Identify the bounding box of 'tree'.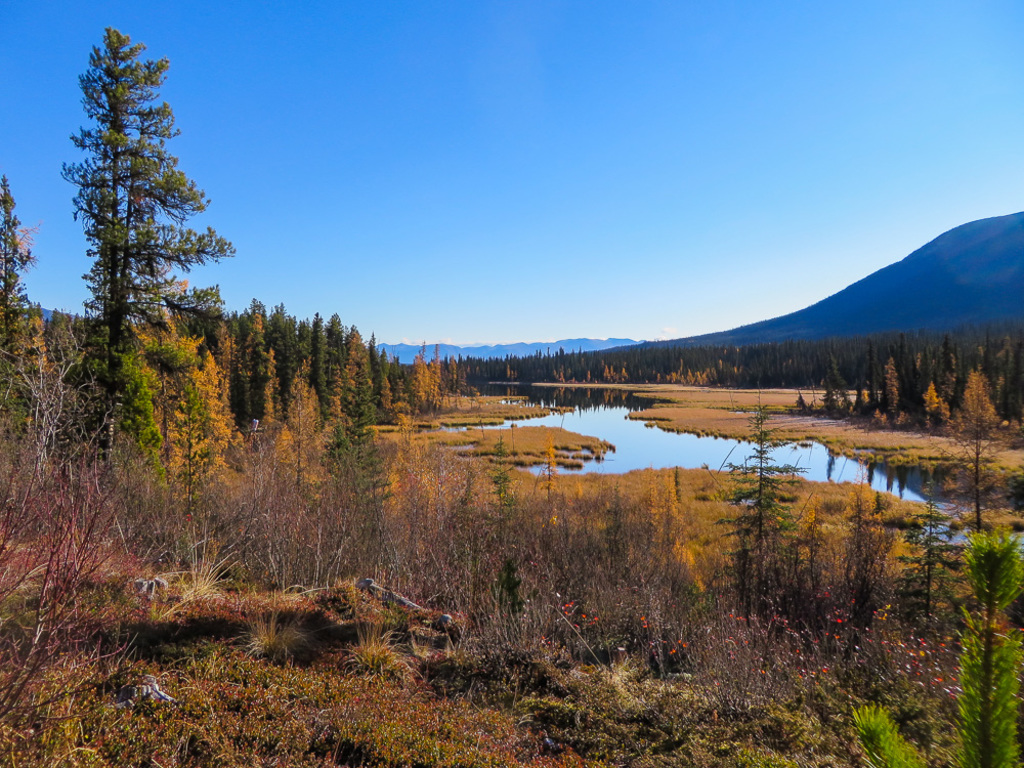
<bbox>538, 438, 562, 549</bbox>.
